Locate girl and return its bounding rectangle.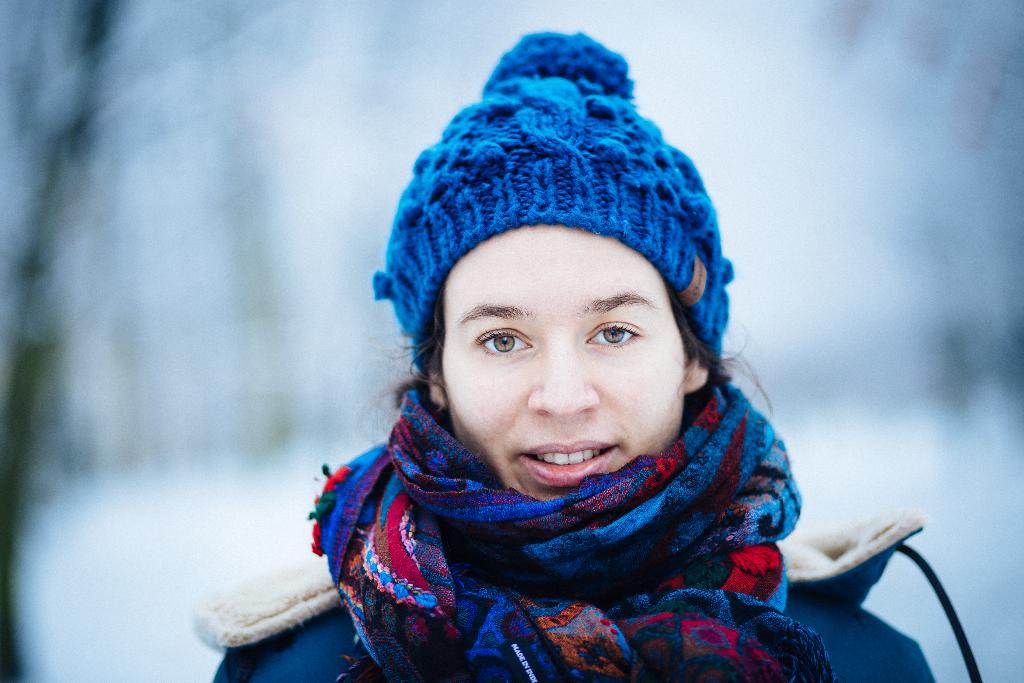
pyautogui.locateOnScreen(193, 25, 985, 682).
